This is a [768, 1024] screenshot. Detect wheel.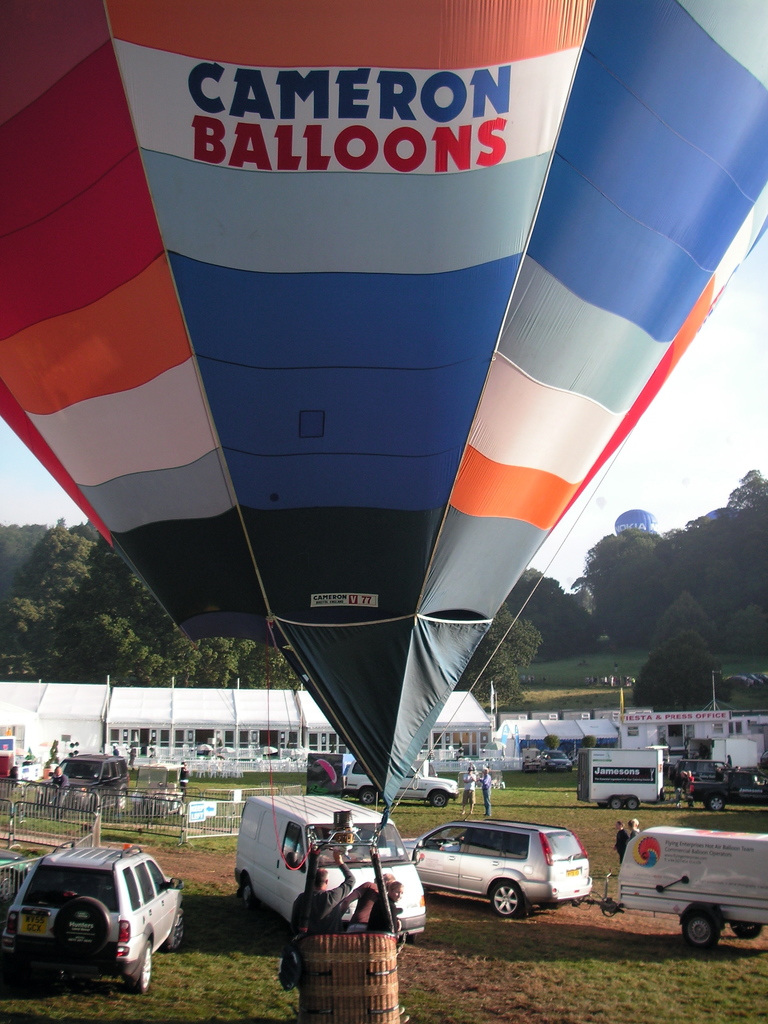
bbox(492, 883, 525, 922).
